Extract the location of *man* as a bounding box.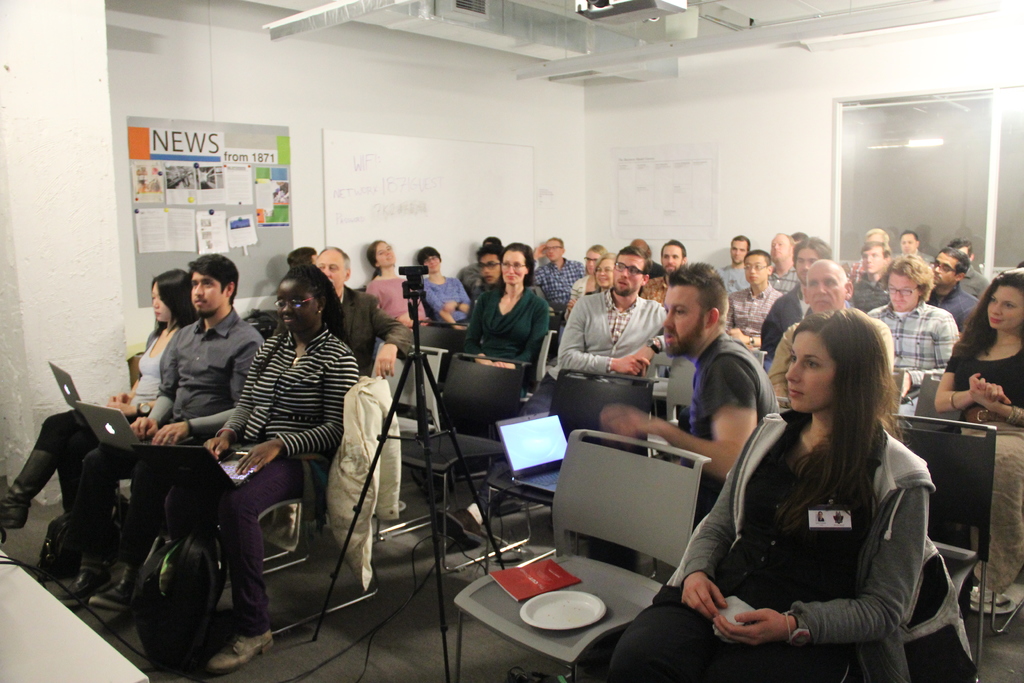
select_region(651, 267, 783, 479).
